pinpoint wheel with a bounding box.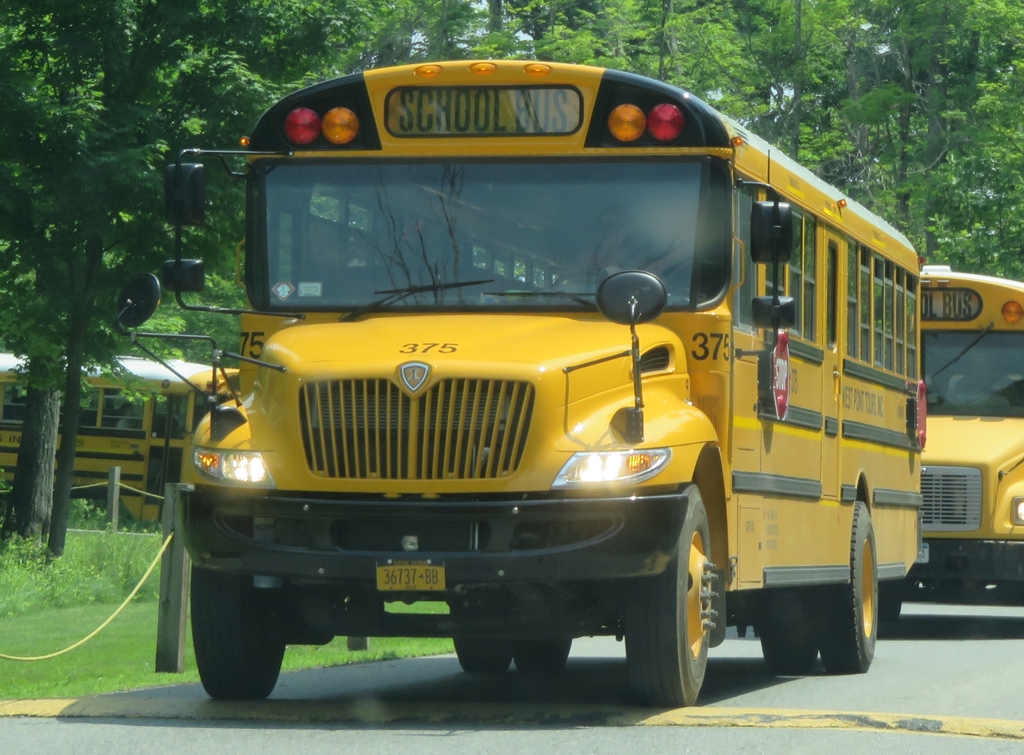
<bbox>623, 509, 725, 708</bbox>.
